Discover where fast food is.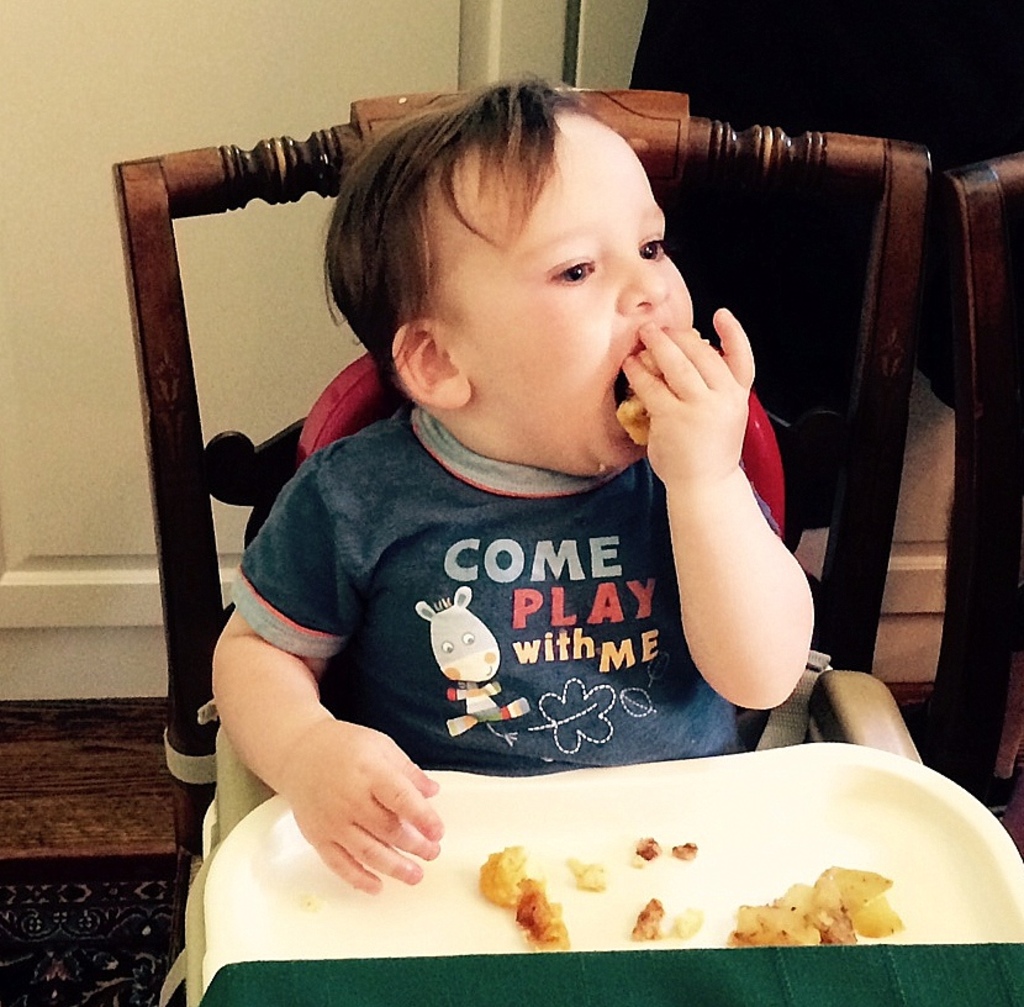
Discovered at (512, 880, 564, 942).
